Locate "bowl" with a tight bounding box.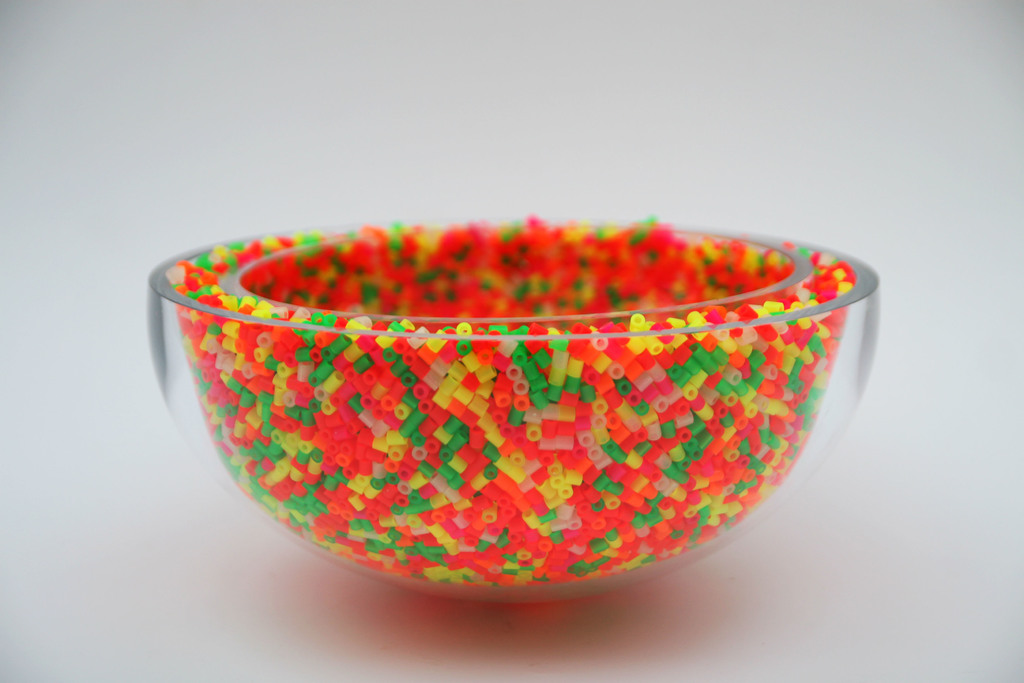
[147,216,882,601].
